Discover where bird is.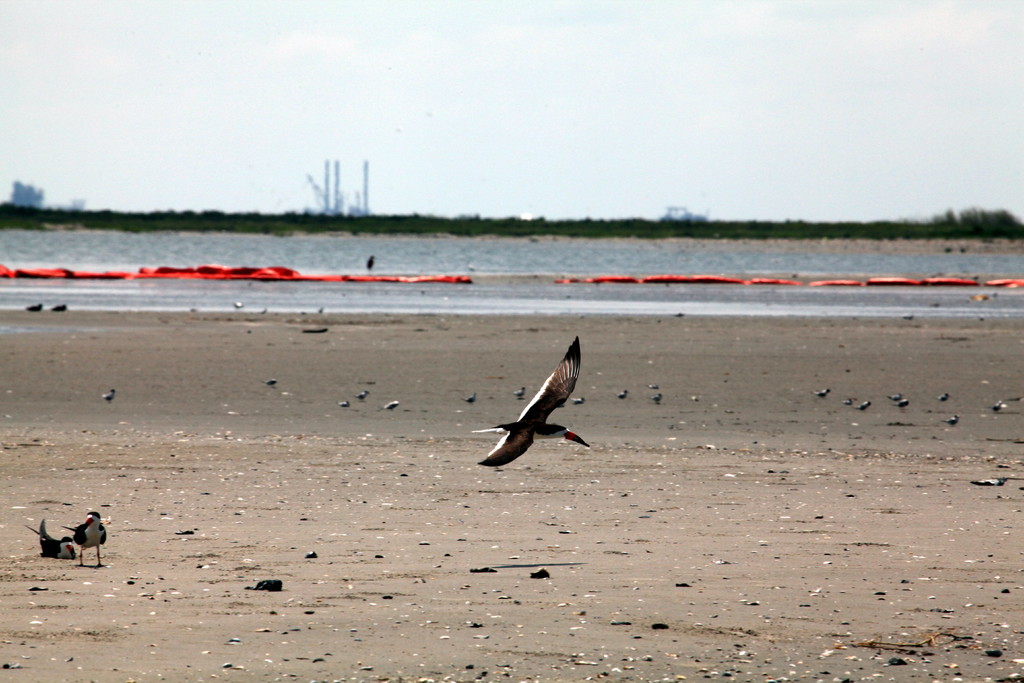
Discovered at (937, 391, 953, 404).
